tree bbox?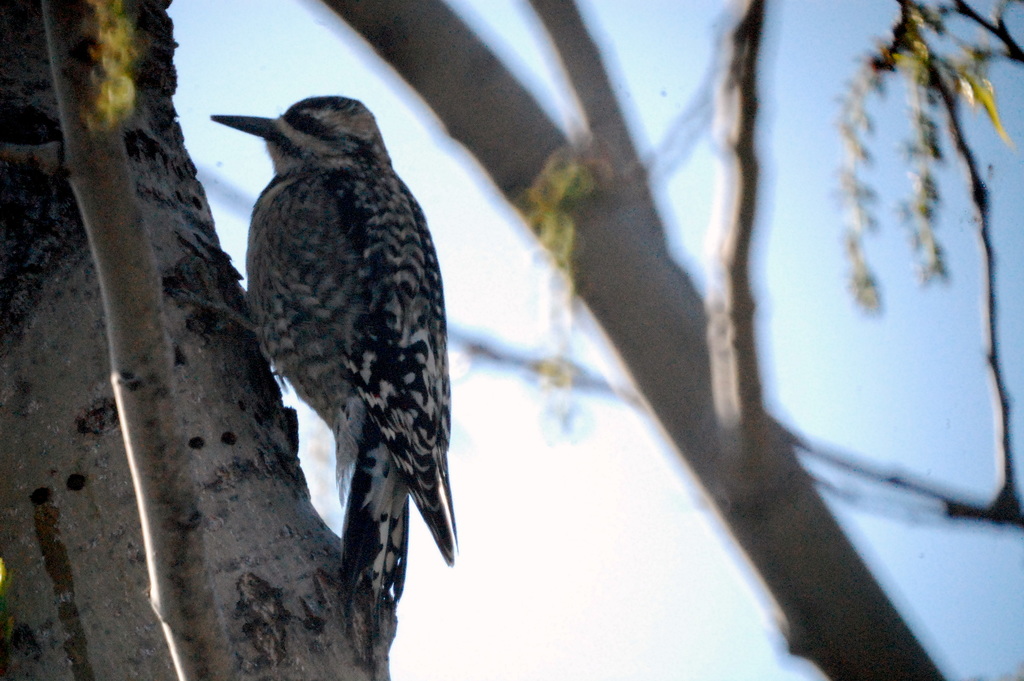
detection(0, 0, 390, 680)
